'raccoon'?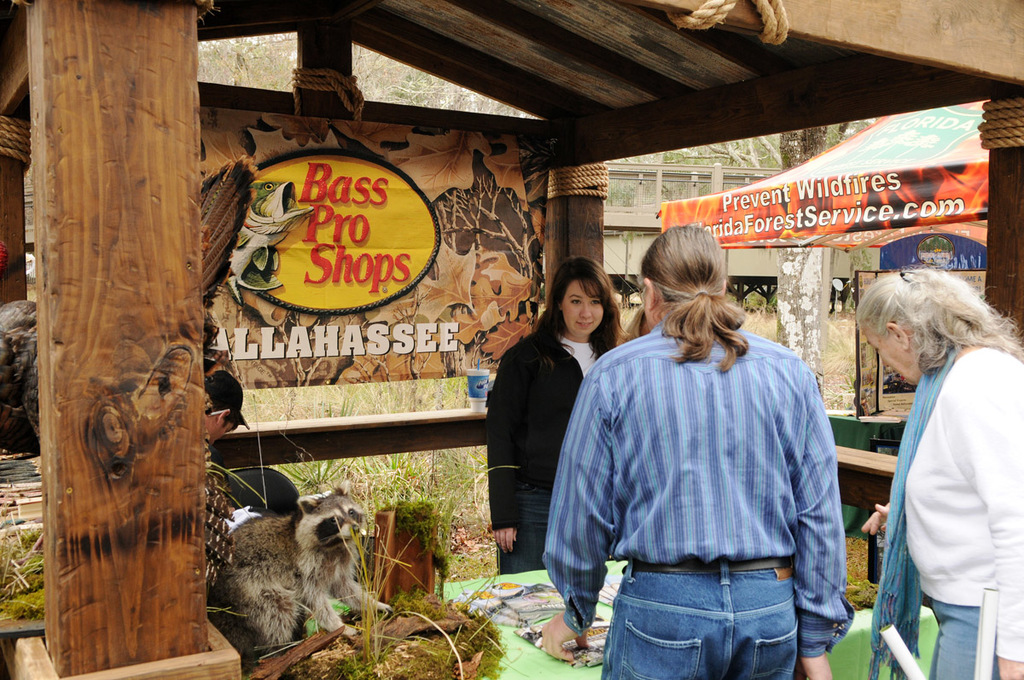
201/488/396/663
